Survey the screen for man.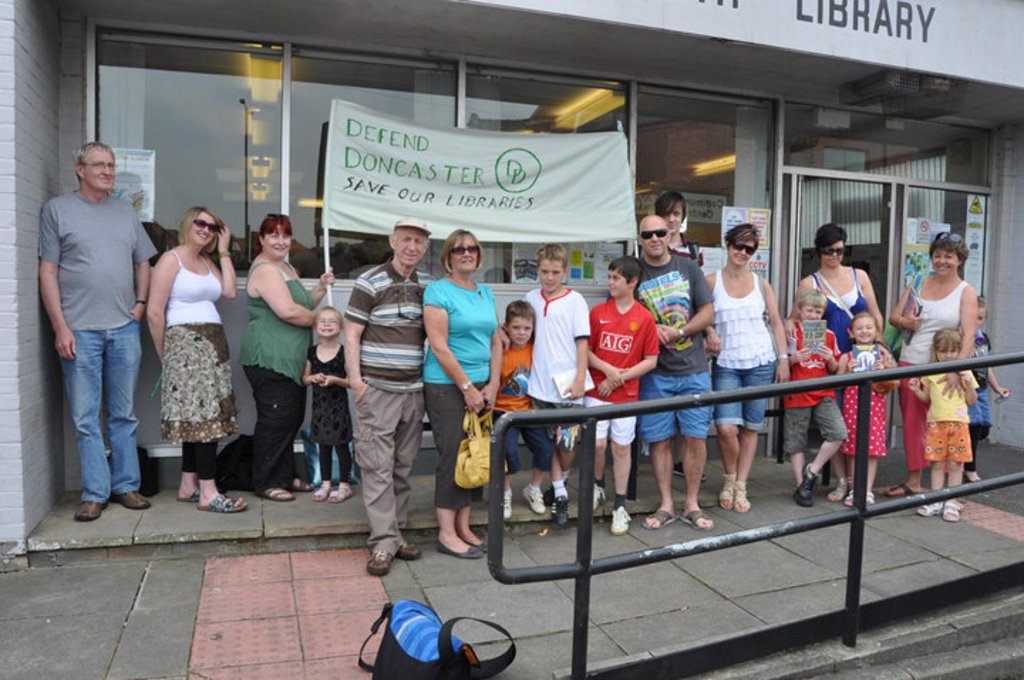
Survey found: <region>36, 125, 155, 532</region>.
